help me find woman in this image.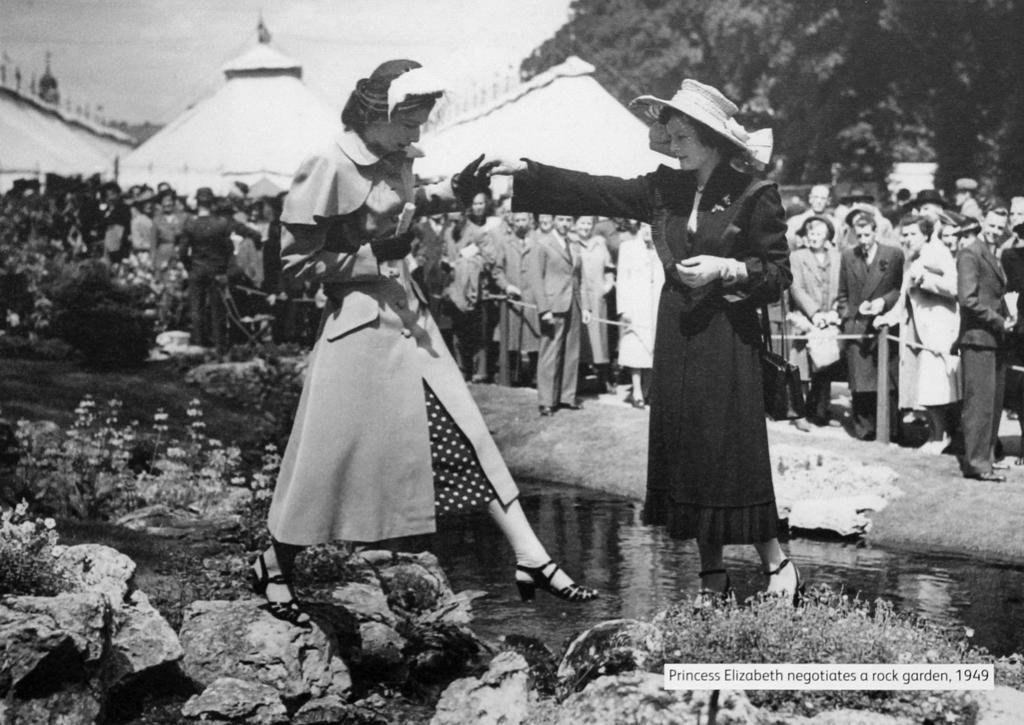
Found it: [151,183,193,273].
